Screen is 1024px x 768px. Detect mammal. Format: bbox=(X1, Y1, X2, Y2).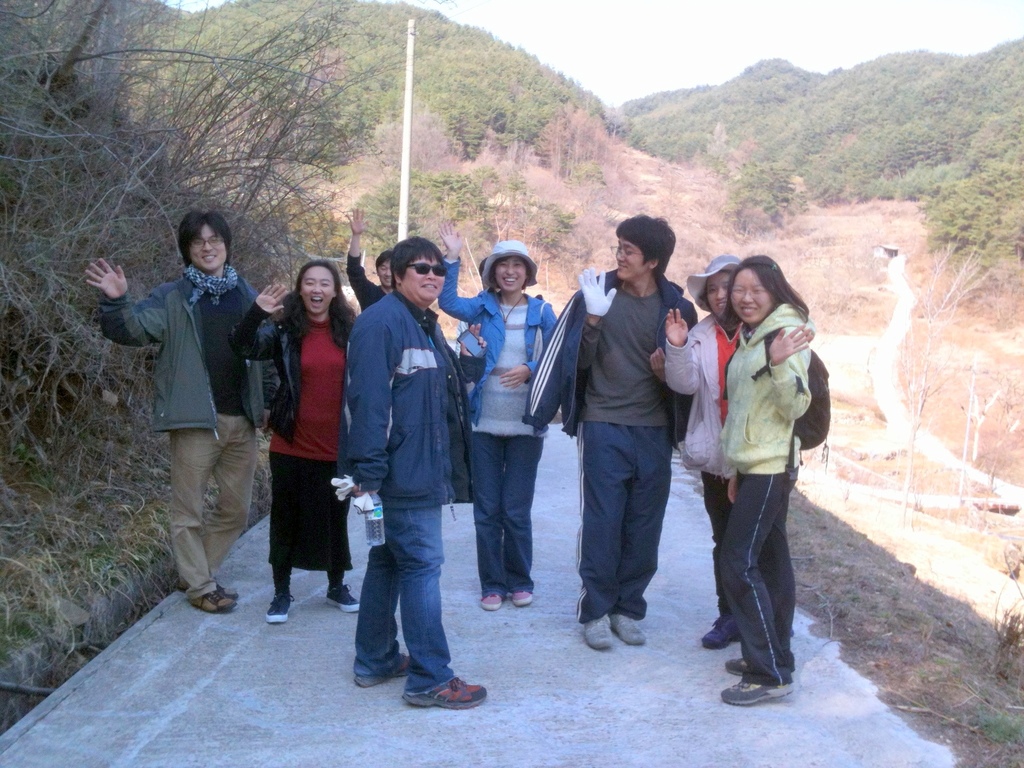
bbox=(713, 248, 815, 705).
